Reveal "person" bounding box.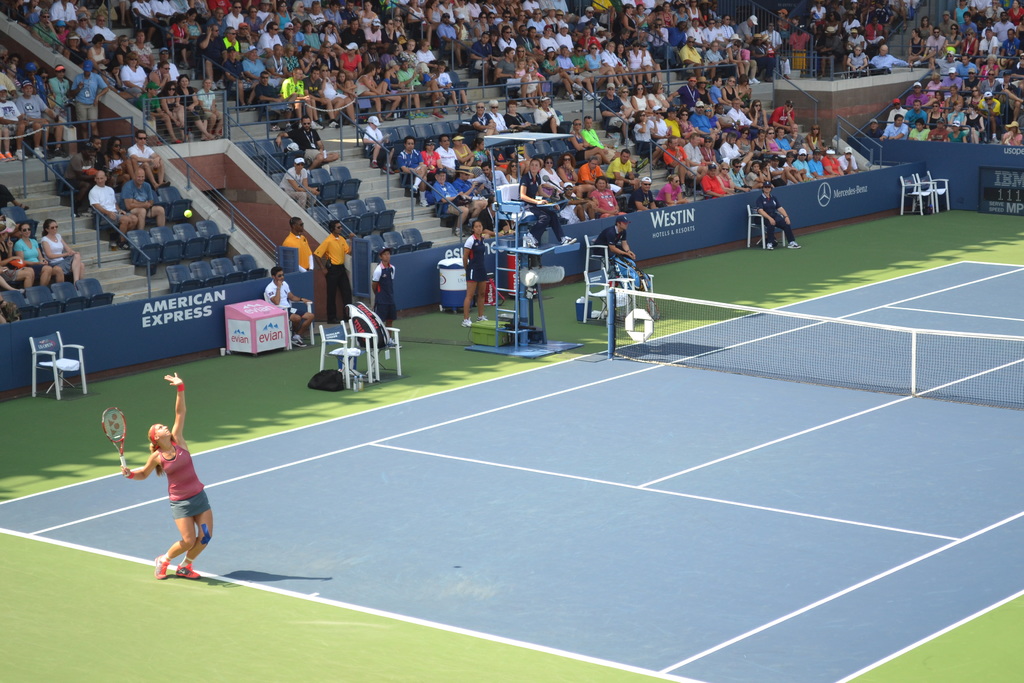
Revealed: <box>319,219,355,322</box>.
